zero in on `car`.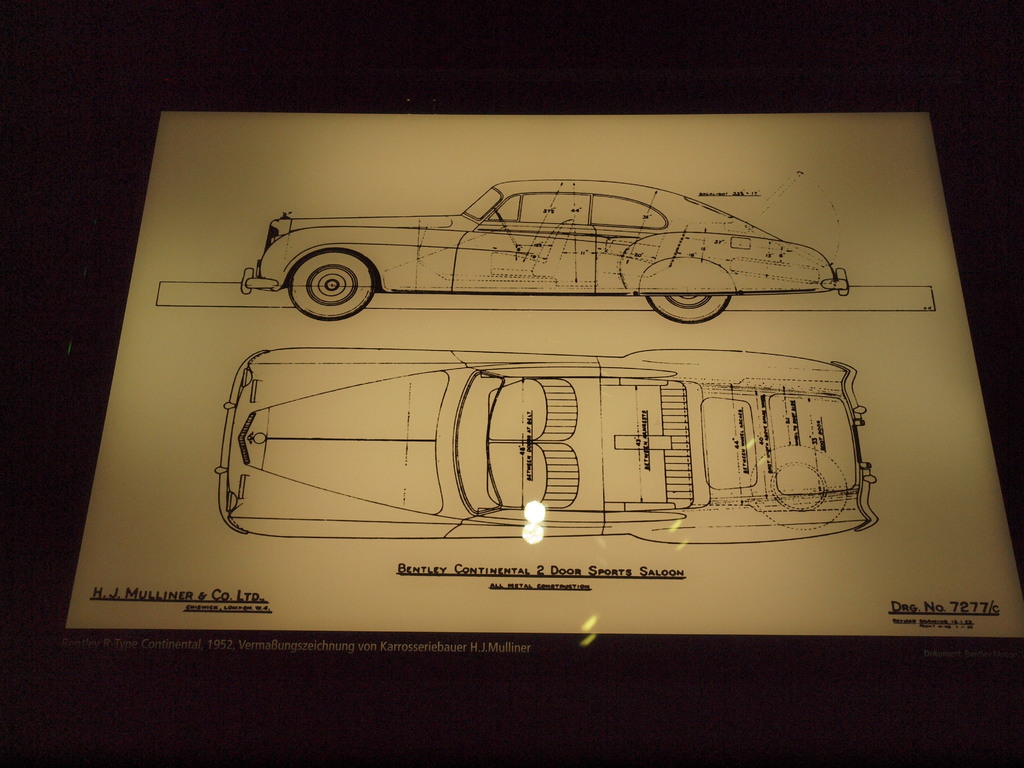
Zeroed in: 218,346,876,543.
